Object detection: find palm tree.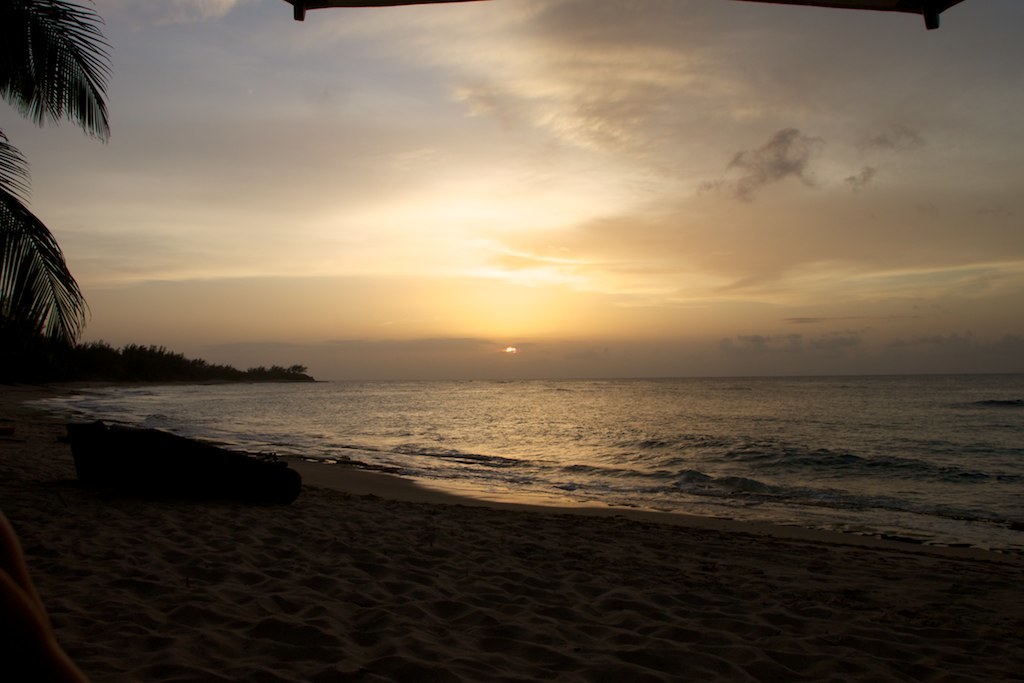
left=0, top=0, right=150, bottom=408.
